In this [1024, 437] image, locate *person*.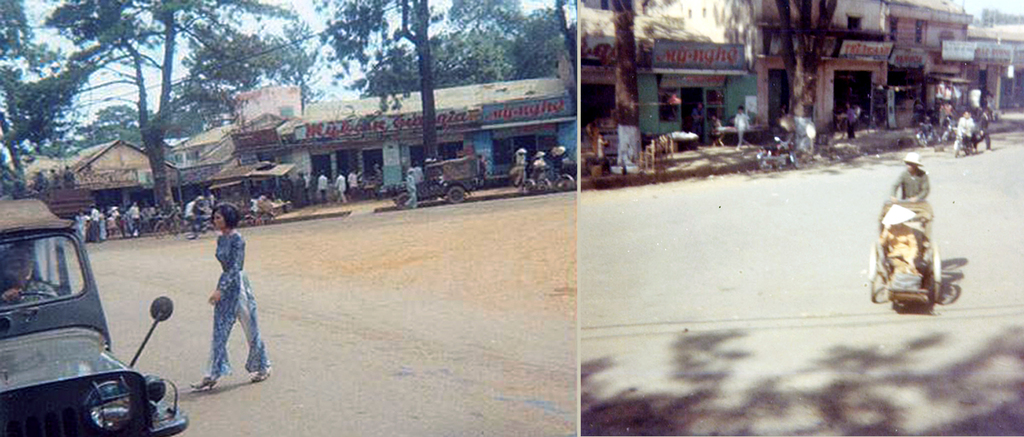
Bounding box: [x1=0, y1=244, x2=60, y2=307].
